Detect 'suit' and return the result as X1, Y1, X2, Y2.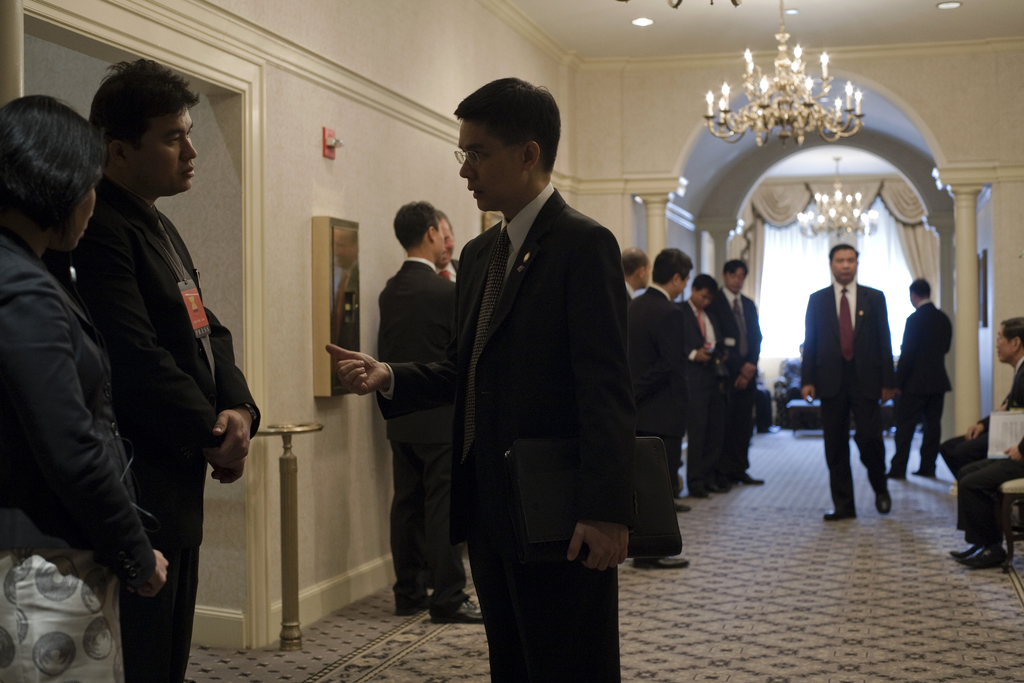
630, 286, 684, 480.
